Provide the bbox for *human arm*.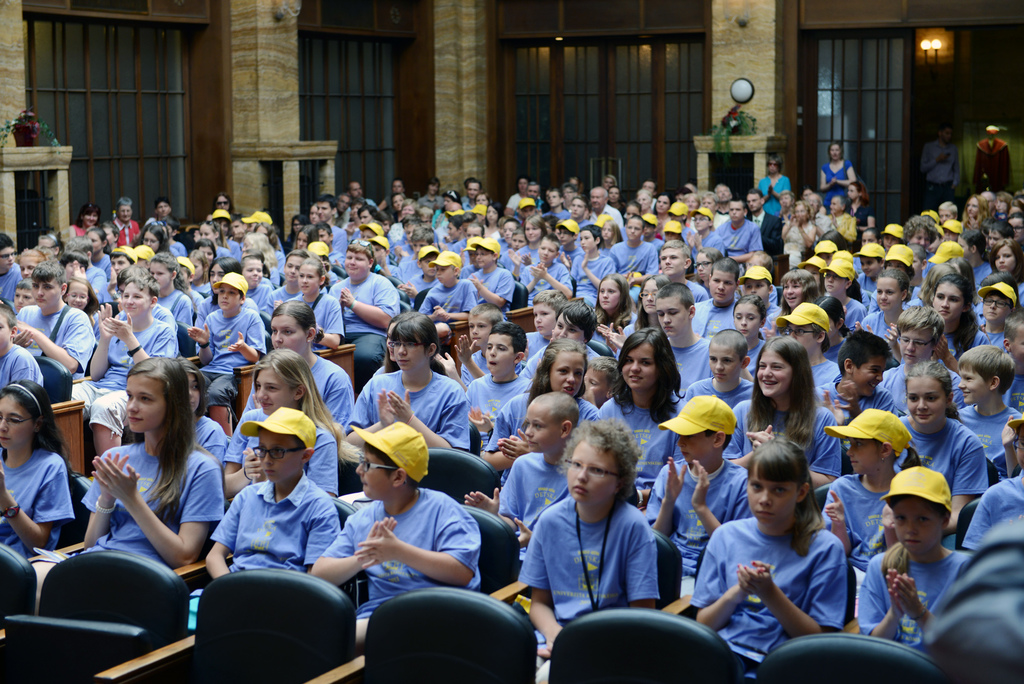
507/512/566/655.
